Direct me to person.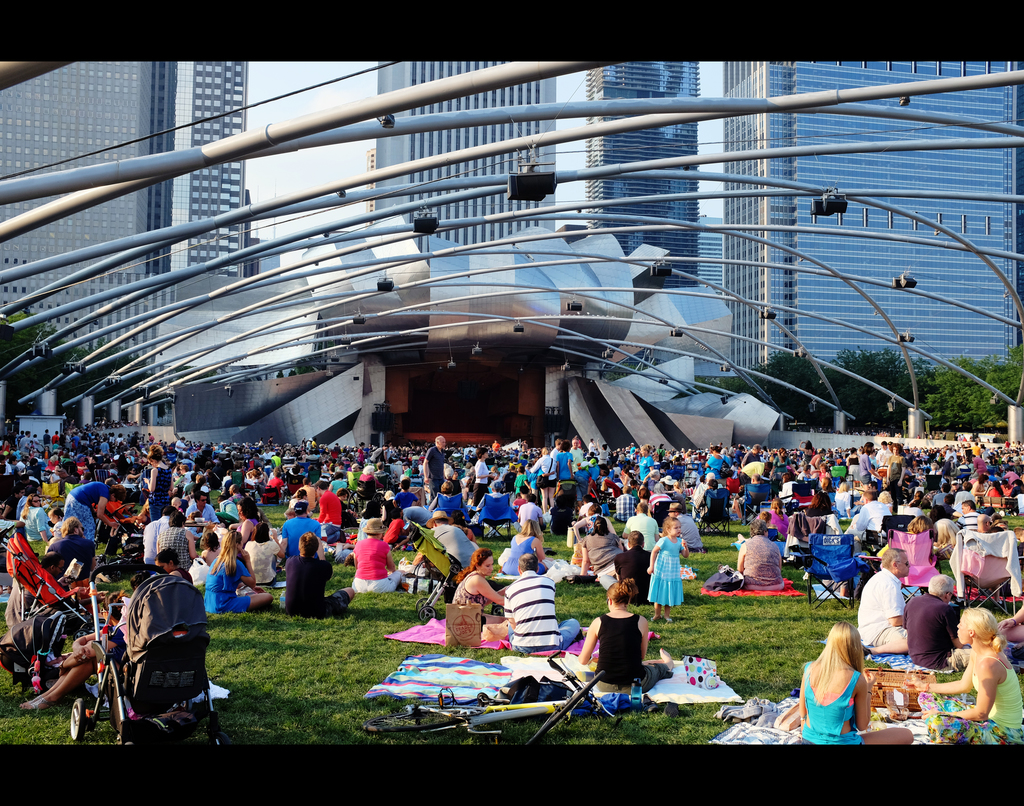
Direction: BBox(352, 520, 408, 593).
